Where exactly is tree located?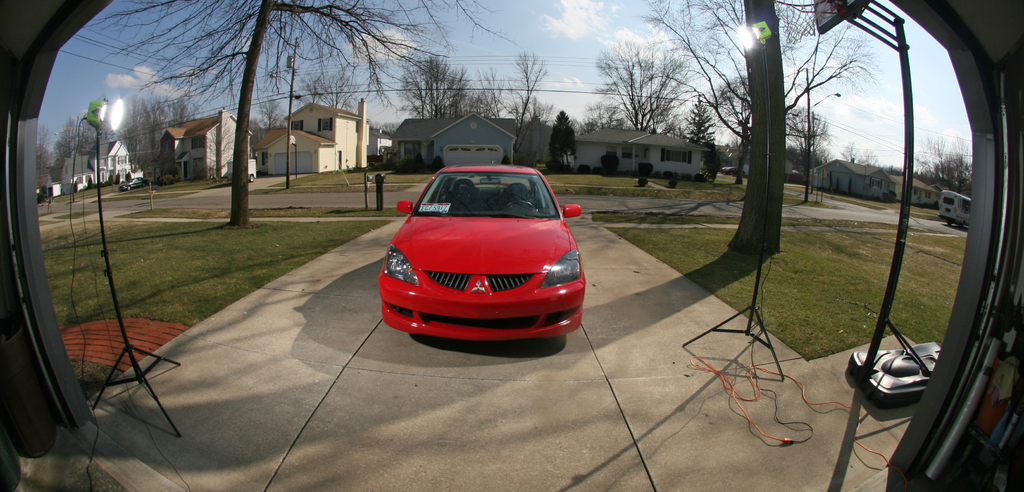
Its bounding box is 508, 46, 555, 147.
